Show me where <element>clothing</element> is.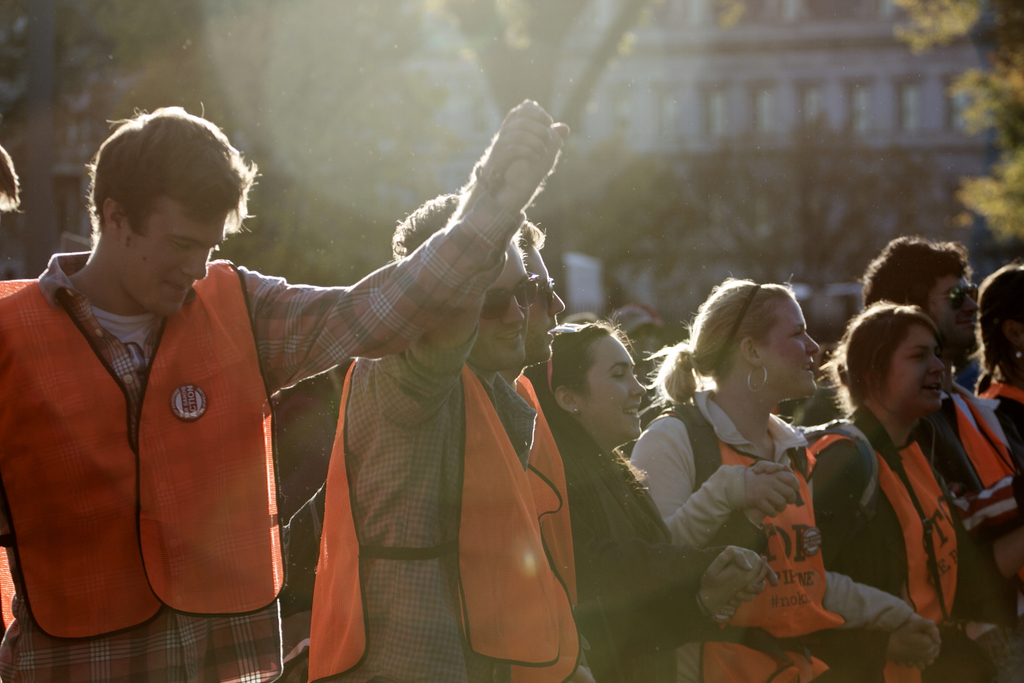
<element>clothing</element> is at x1=925 y1=364 x2=1016 y2=669.
